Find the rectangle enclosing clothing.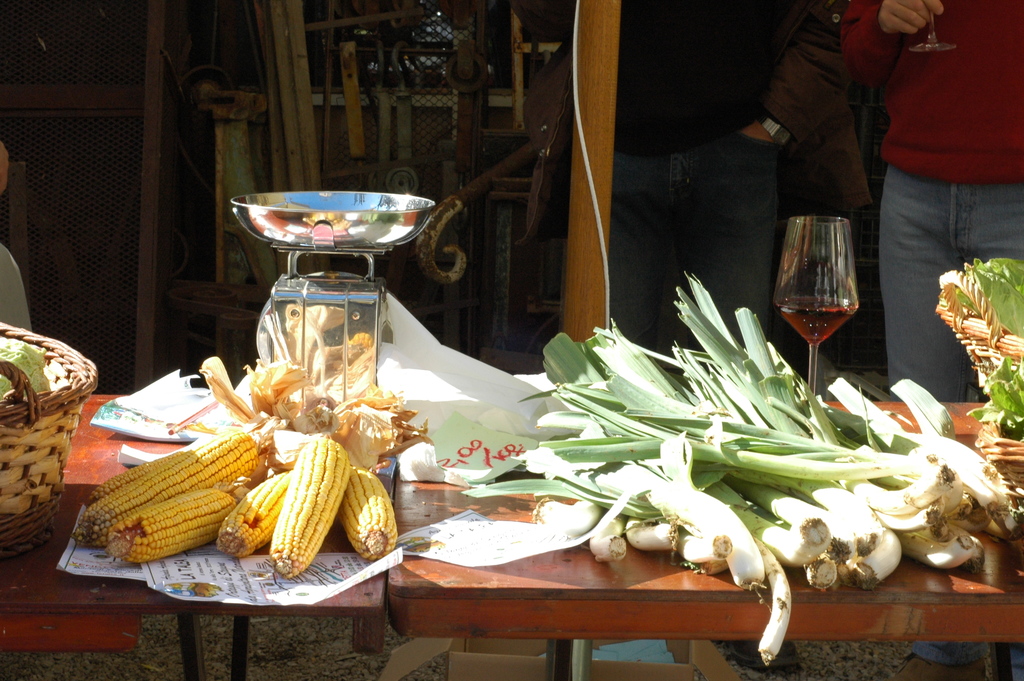
locate(837, 0, 1015, 388).
